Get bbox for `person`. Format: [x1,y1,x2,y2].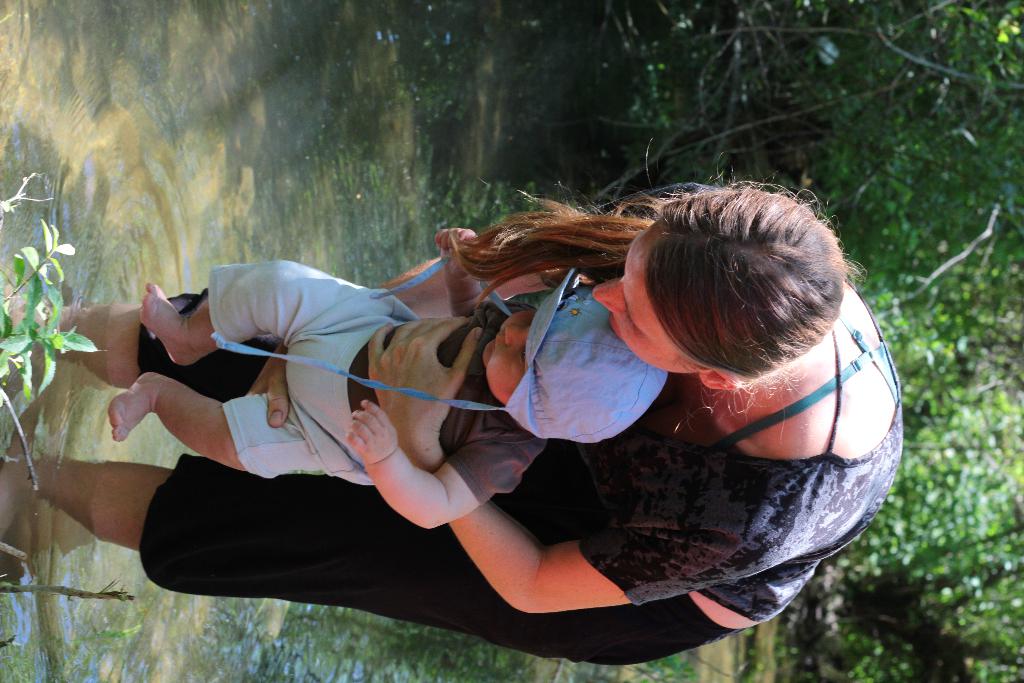
[99,220,671,525].
